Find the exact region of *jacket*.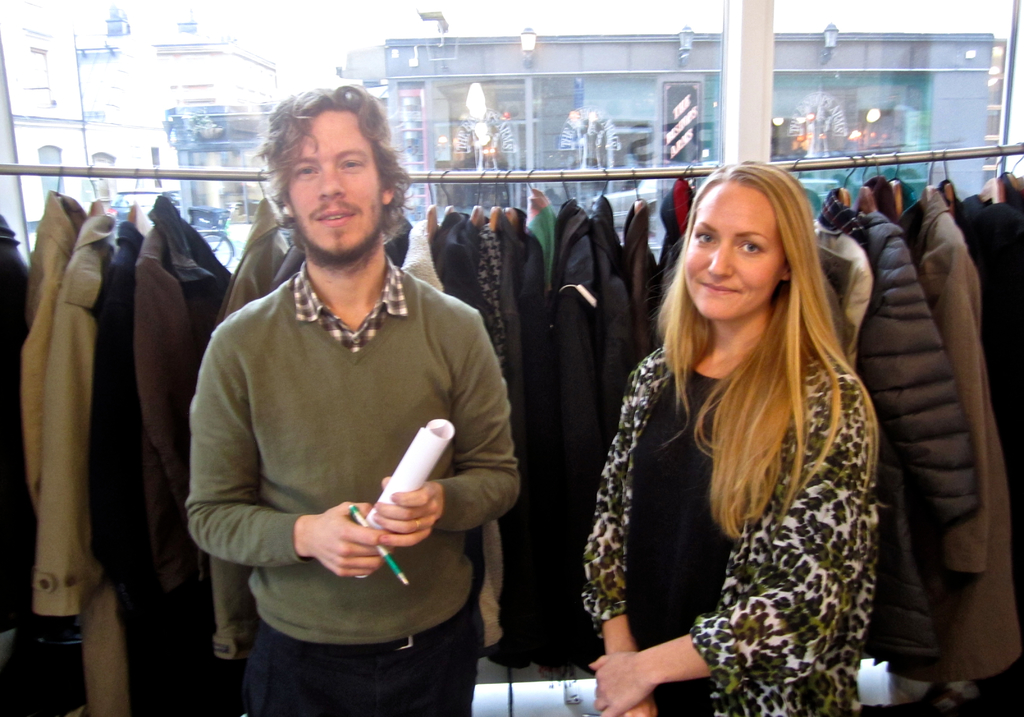
Exact region: 204 195 287 654.
